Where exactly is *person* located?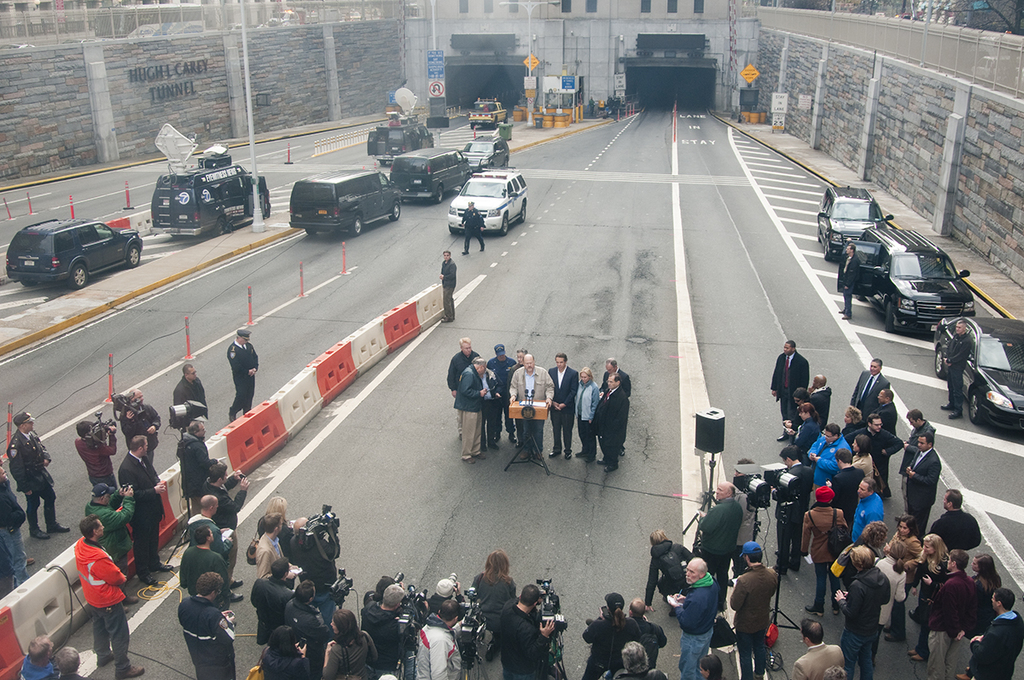
Its bounding box is (573, 371, 602, 463).
